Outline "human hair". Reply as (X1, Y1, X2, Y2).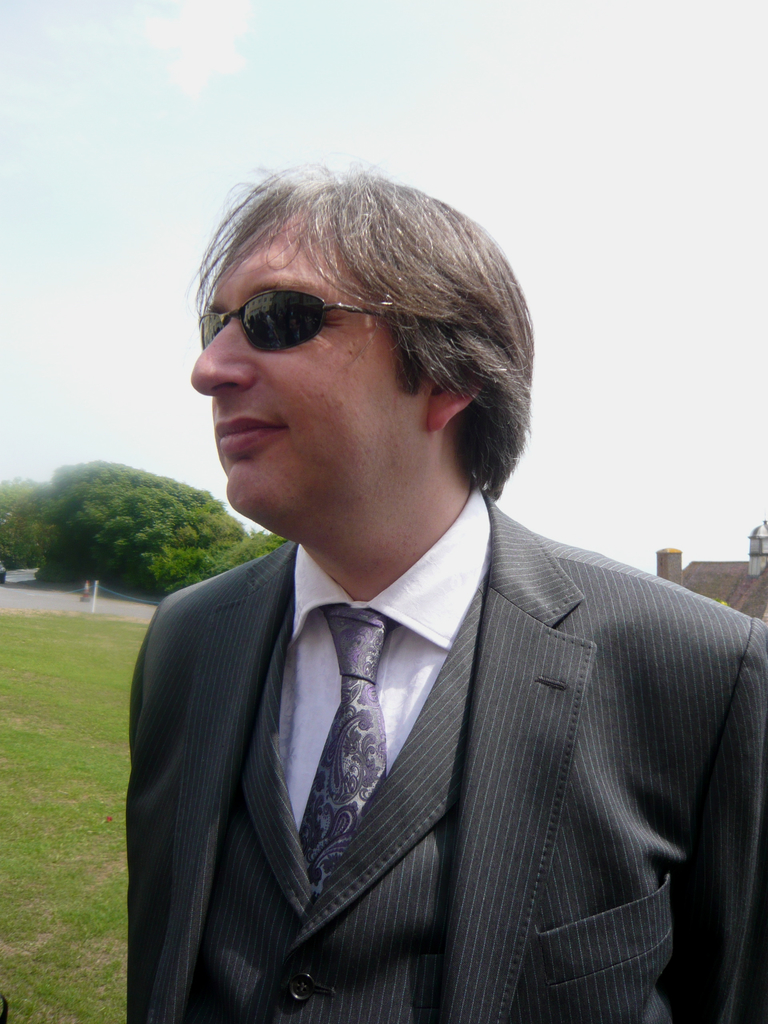
(198, 151, 543, 518).
